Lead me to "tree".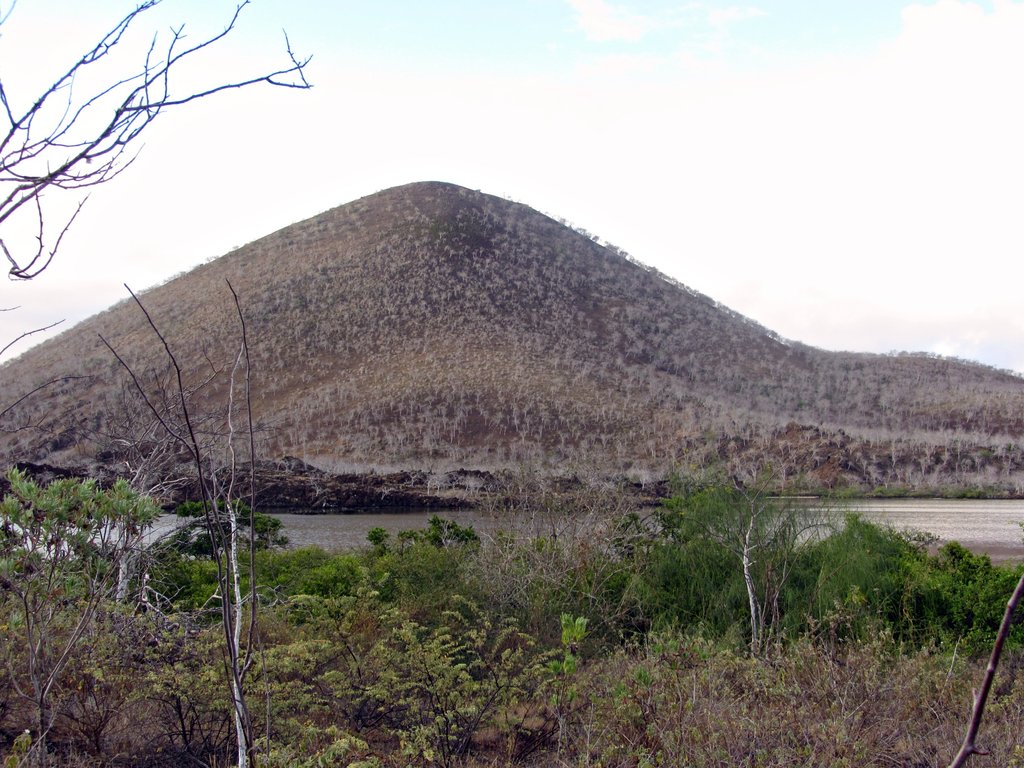
Lead to bbox=[0, 459, 165, 767].
